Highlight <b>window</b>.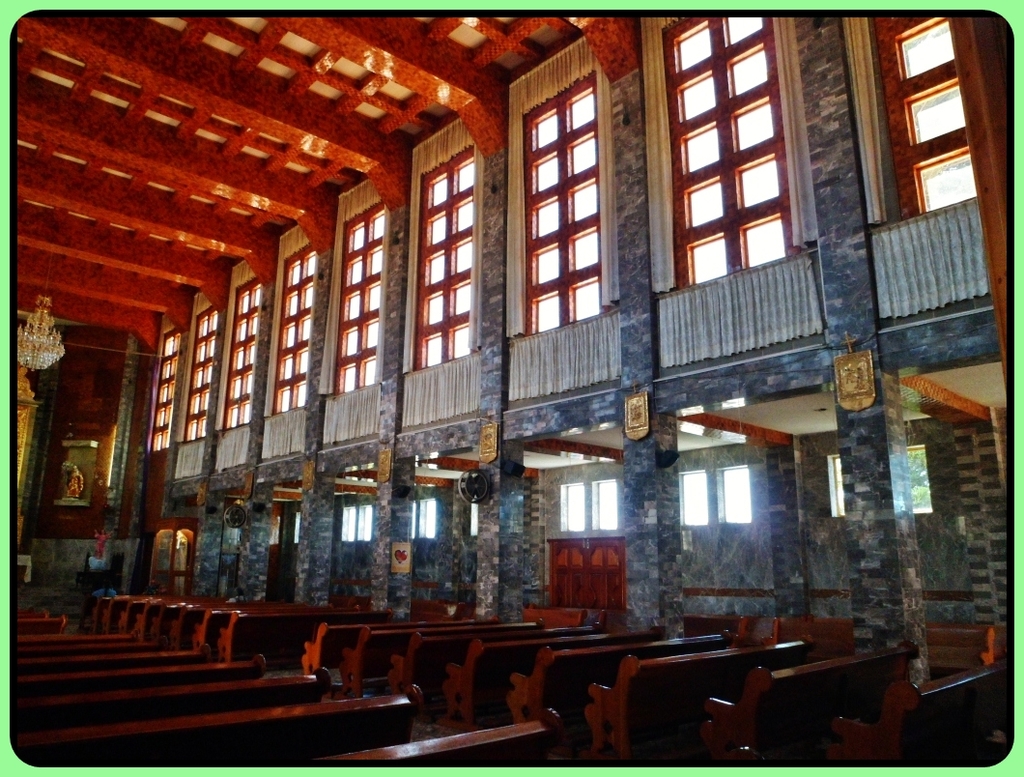
Highlighted region: pyautogui.locateOnScreen(324, 176, 379, 403).
